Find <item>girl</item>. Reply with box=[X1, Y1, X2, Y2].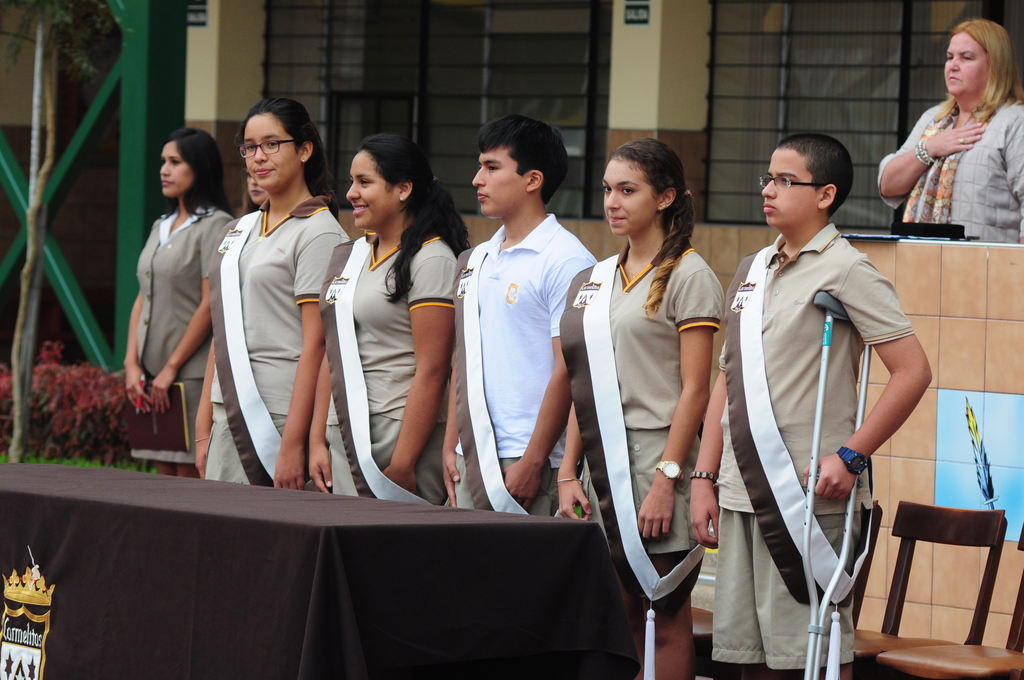
box=[199, 97, 353, 489].
